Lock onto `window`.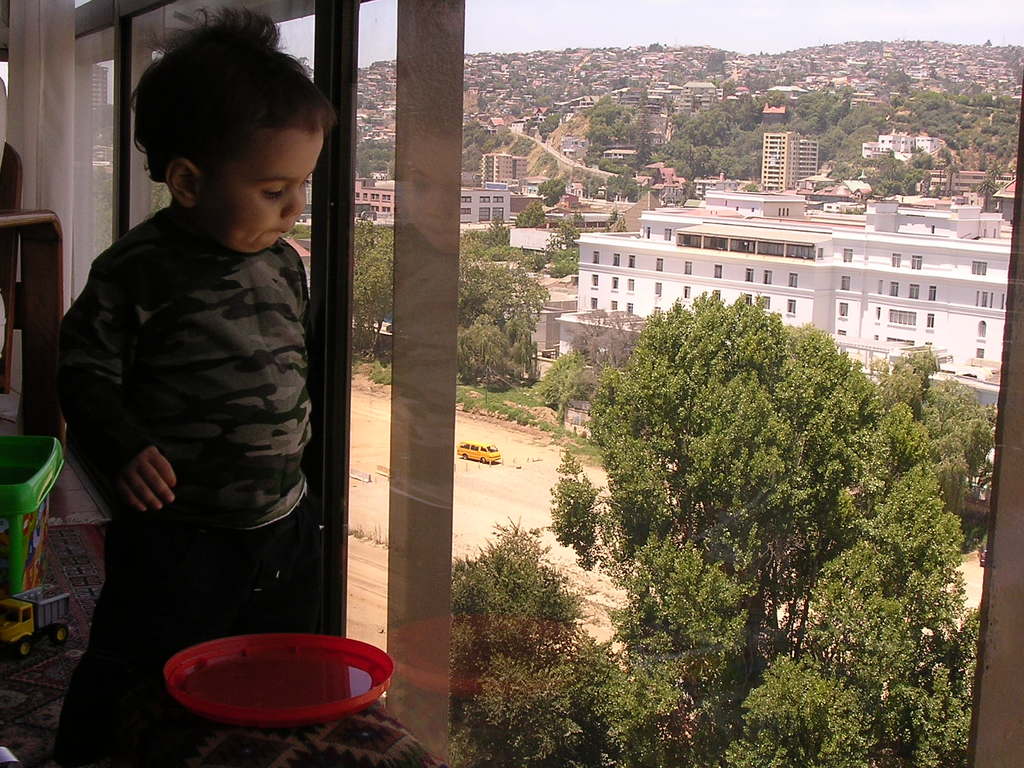
Locked: 625, 303, 634, 316.
